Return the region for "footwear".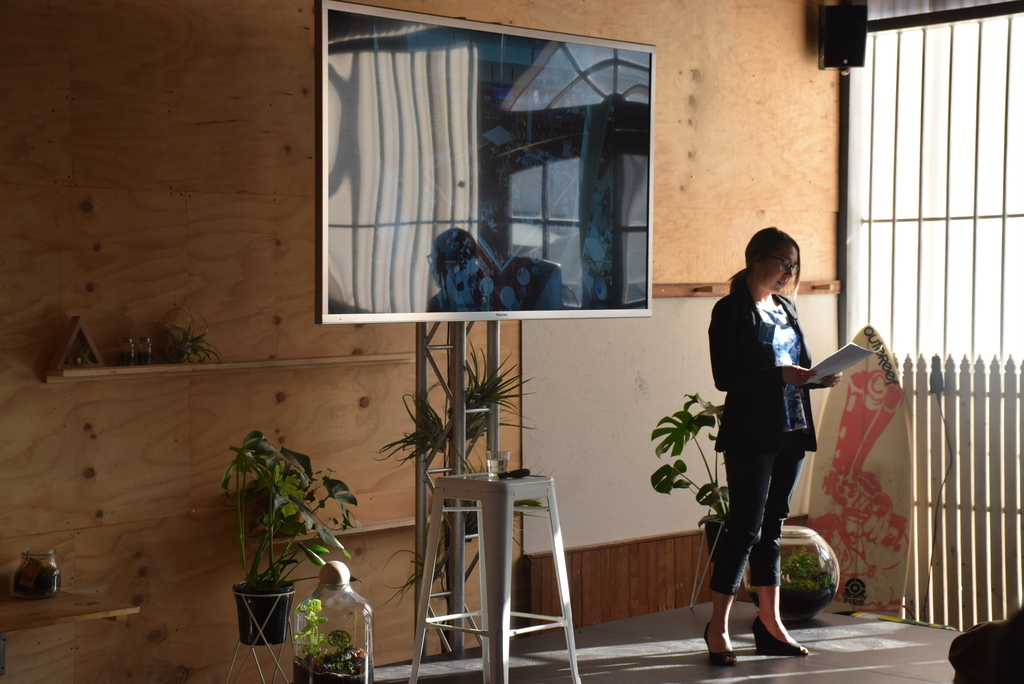
x1=753, y1=619, x2=810, y2=656.
